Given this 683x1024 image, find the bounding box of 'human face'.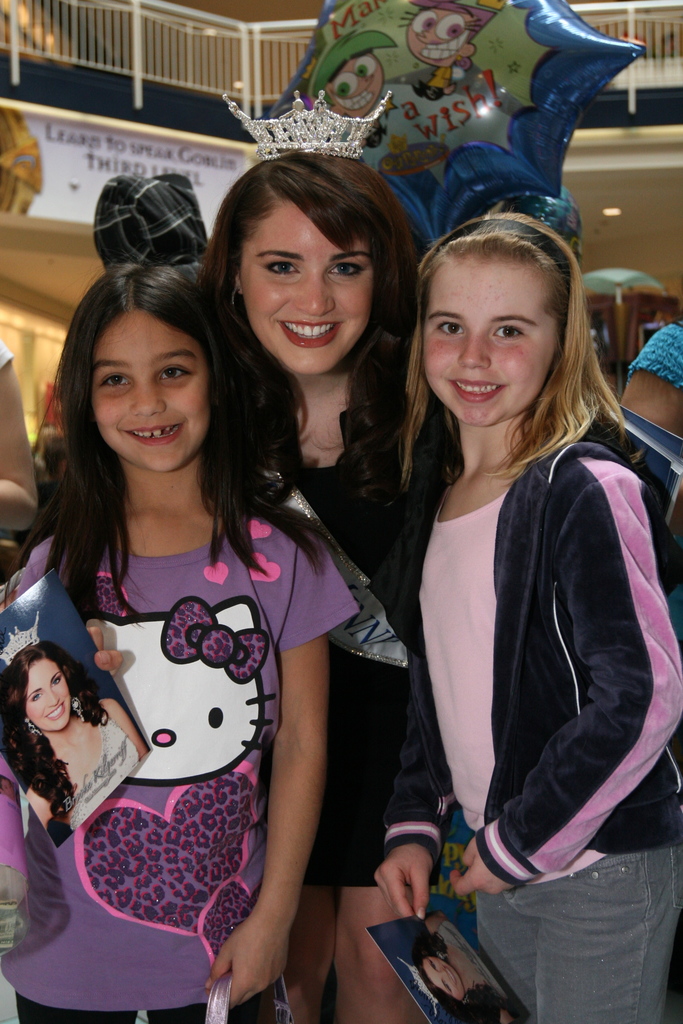
bbox(401, 7, 468, 70).
